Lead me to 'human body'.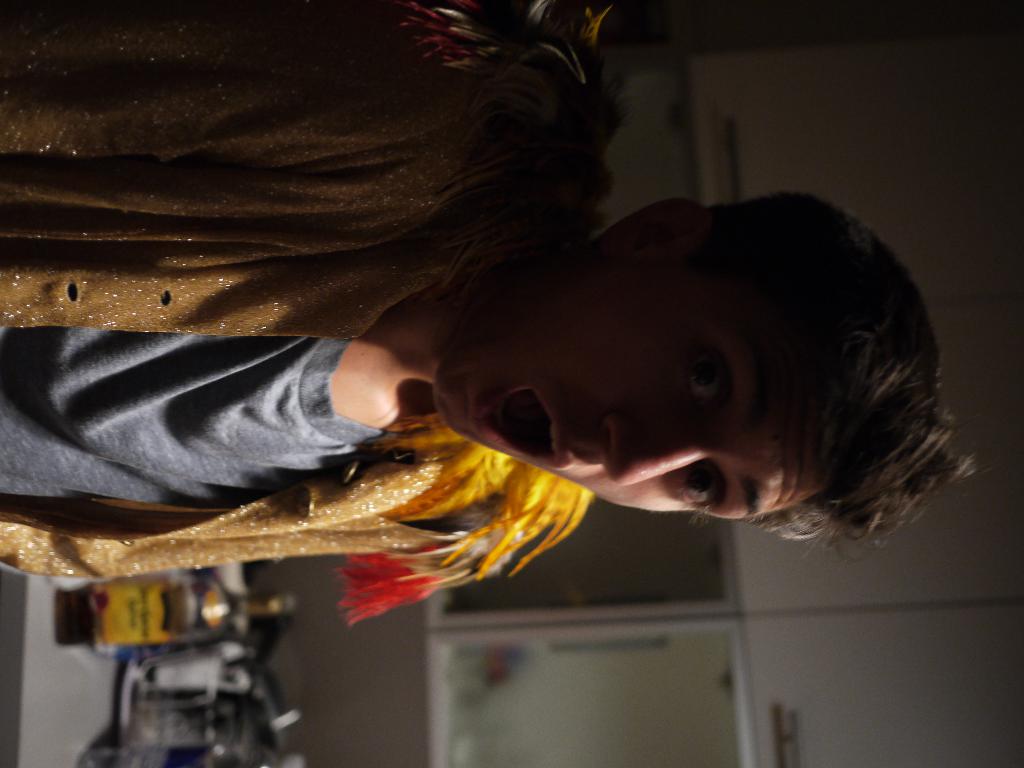
Lead to l=0, t=0, r=972, b=618.
